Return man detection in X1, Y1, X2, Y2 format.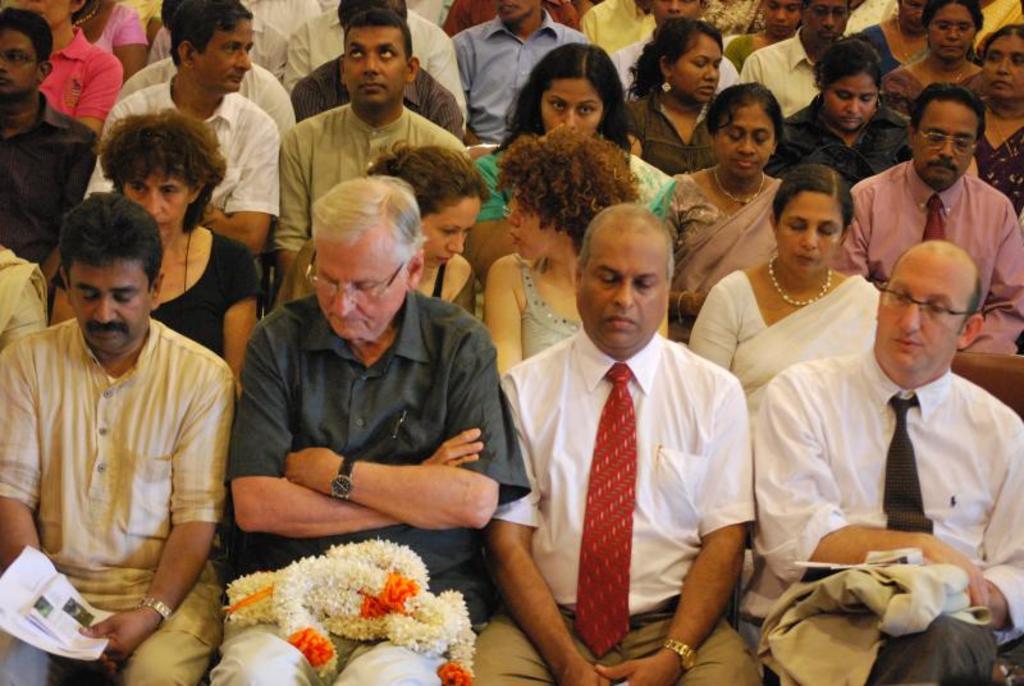
609, 0, 737, 100.
